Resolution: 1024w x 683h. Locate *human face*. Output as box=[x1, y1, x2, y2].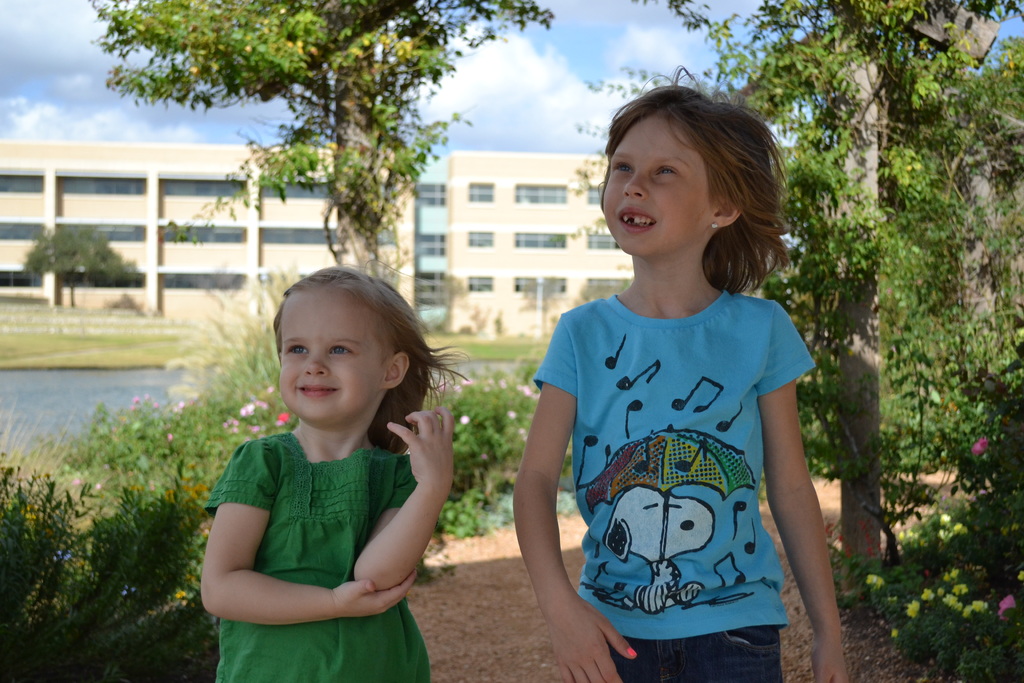
box=[599, 106, 708, 249].
